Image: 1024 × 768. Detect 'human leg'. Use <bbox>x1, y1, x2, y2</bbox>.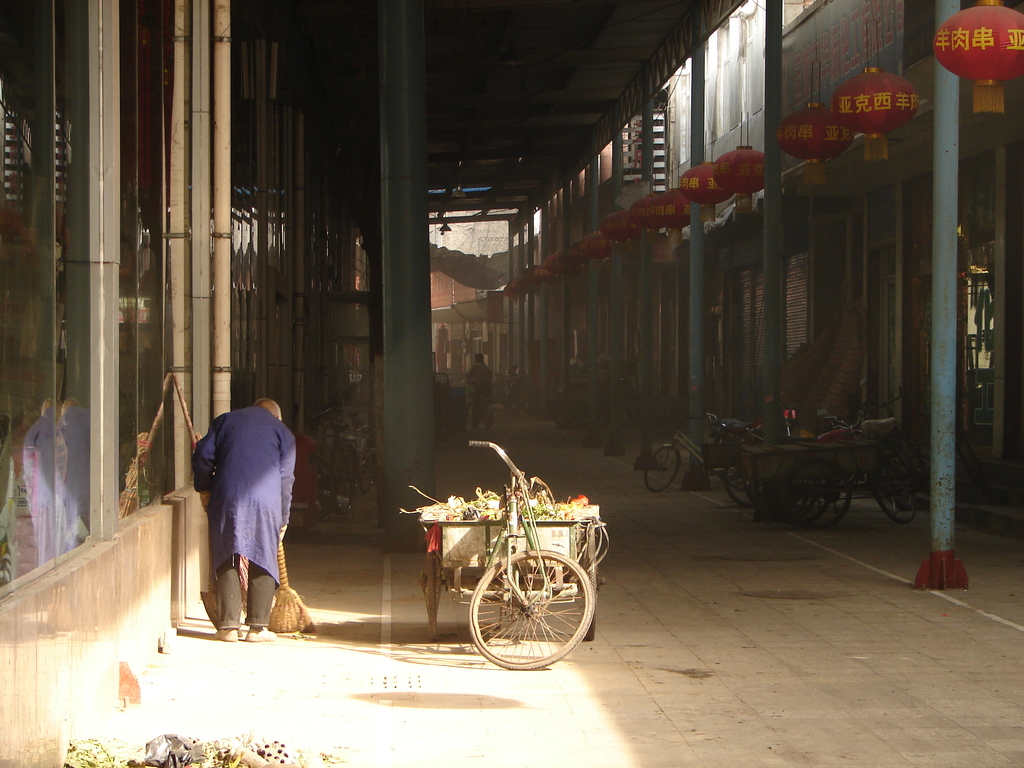
<bbox>211, 490, 237, 639</bbox>.
